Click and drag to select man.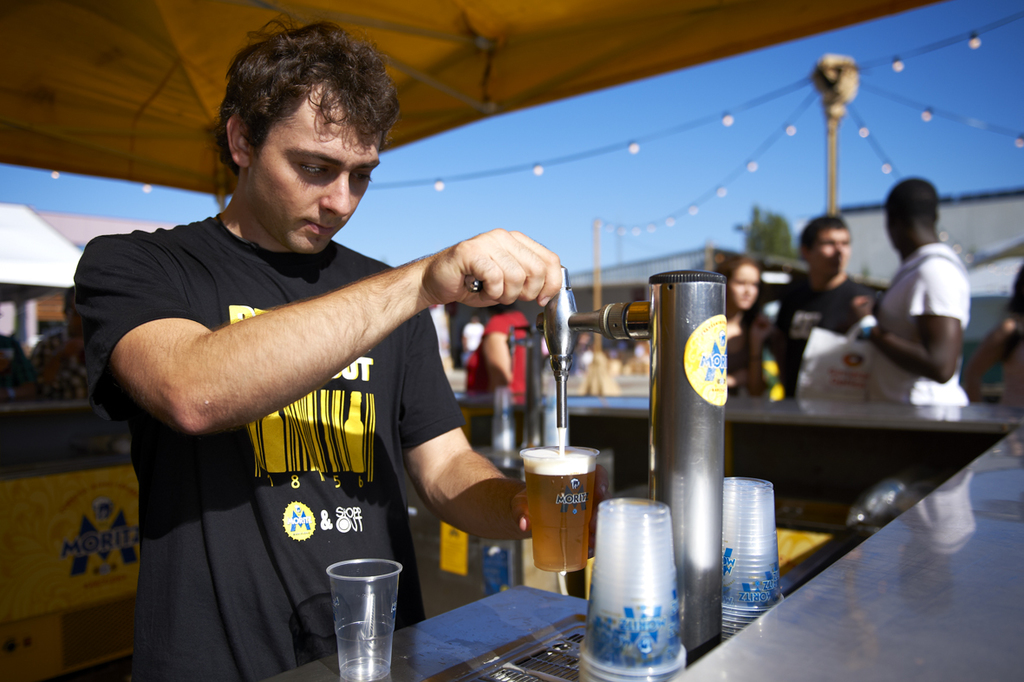
Selection: select_region(772, 218, 892, 407).
